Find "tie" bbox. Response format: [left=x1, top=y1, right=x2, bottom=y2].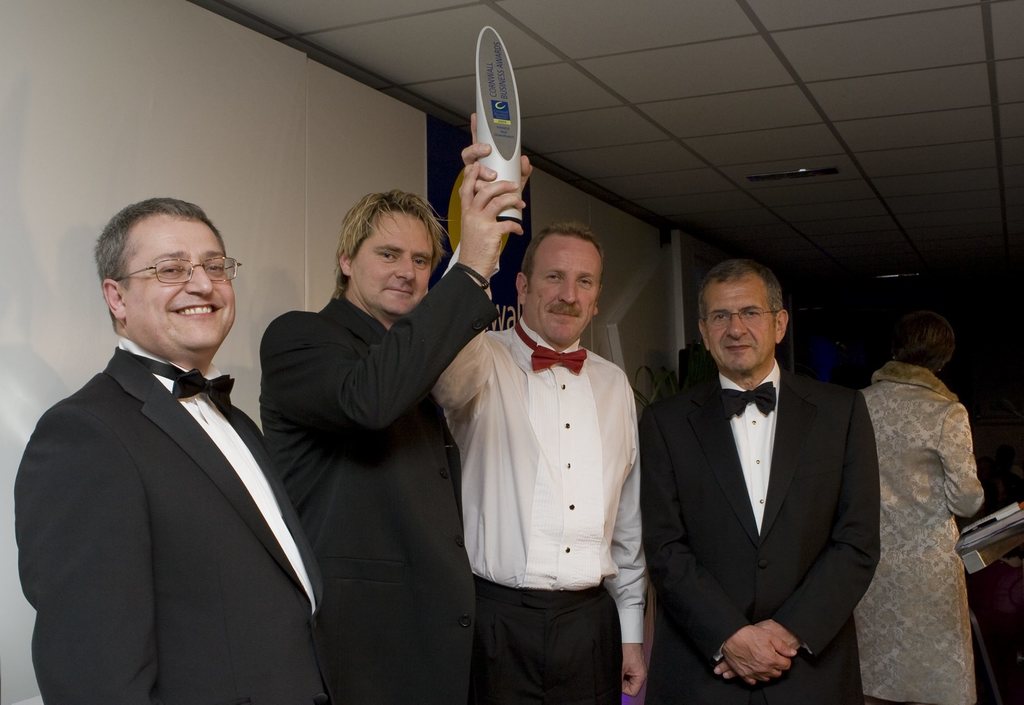
[left=724, top=376, right=777, bottom=421].
